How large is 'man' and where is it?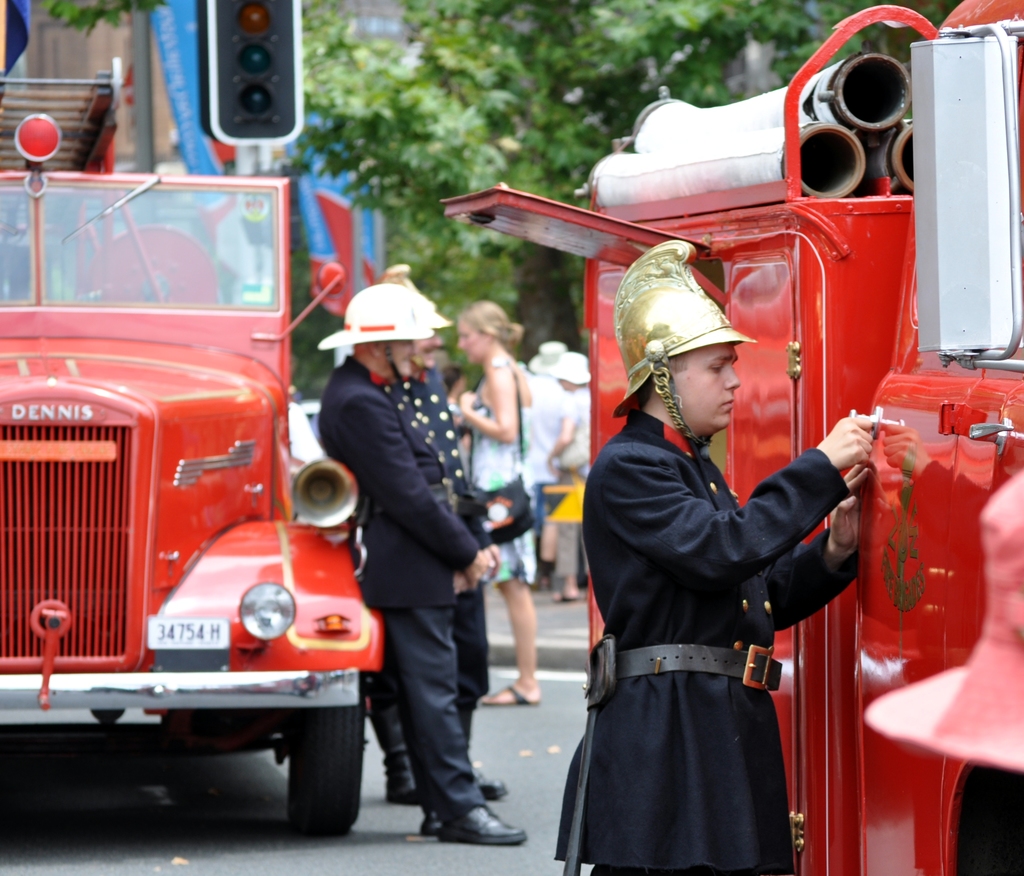
Bounding box: x1=409, y1=293, x2=507, y2=798.
